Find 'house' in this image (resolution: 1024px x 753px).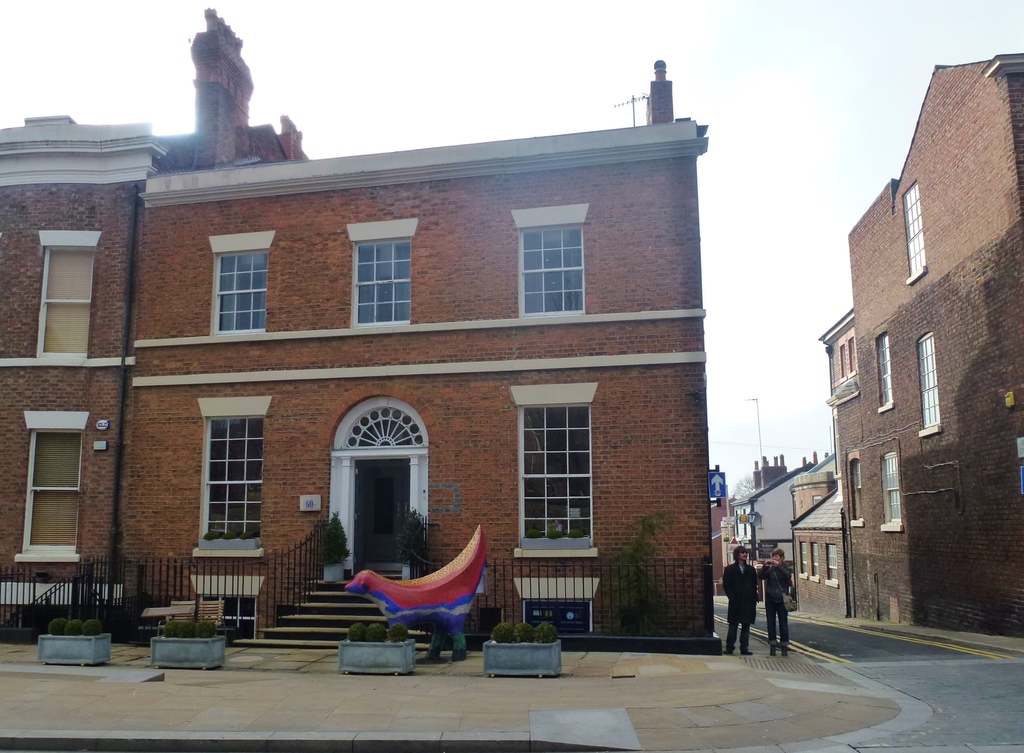
locate(814, 64, 1023, 643).
